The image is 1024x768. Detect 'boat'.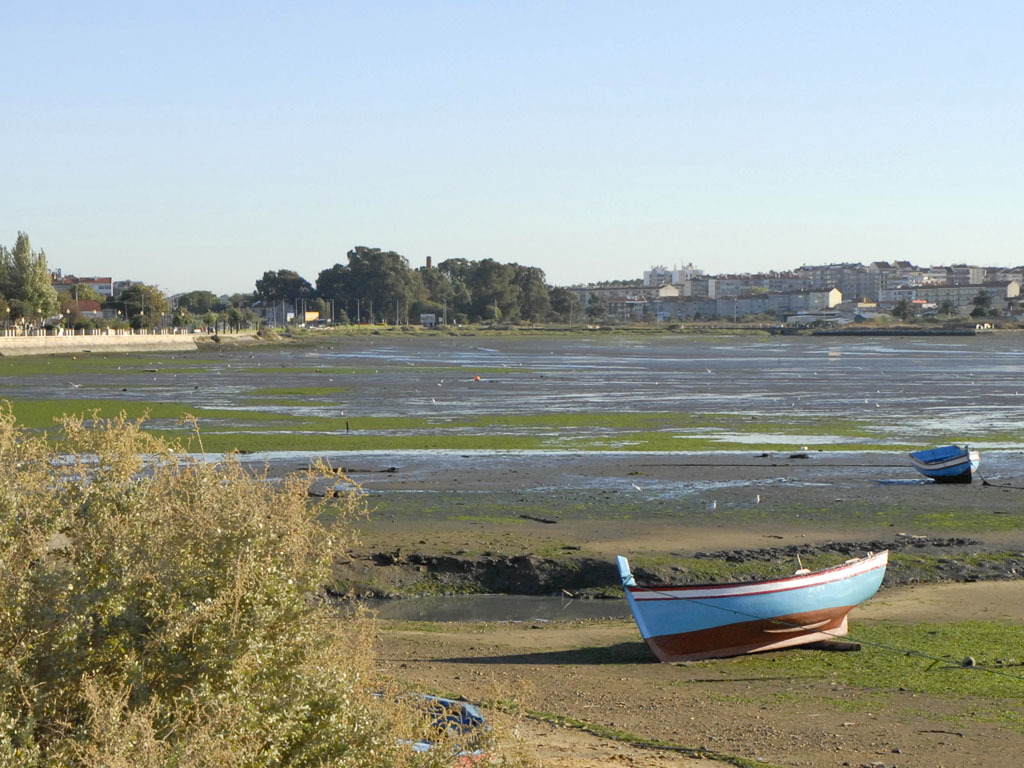
Detection: {"x1": 909, "y1": 435, "x2": 979, "y2": 481}.
